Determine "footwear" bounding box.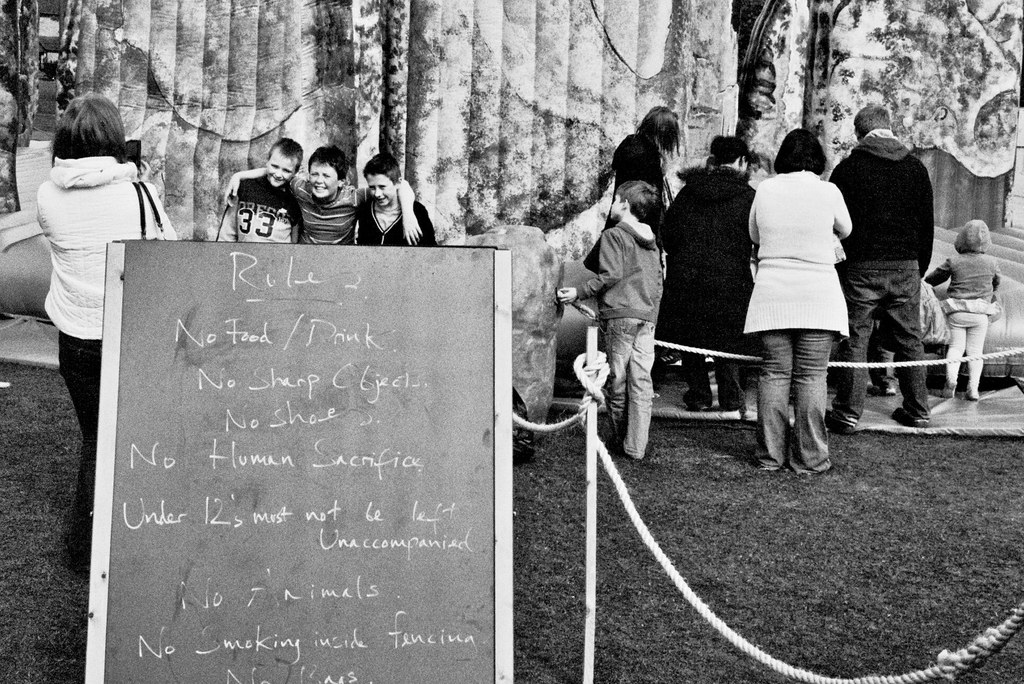
Determined: <bbox>934, 384, 955, 398</bbox>.
